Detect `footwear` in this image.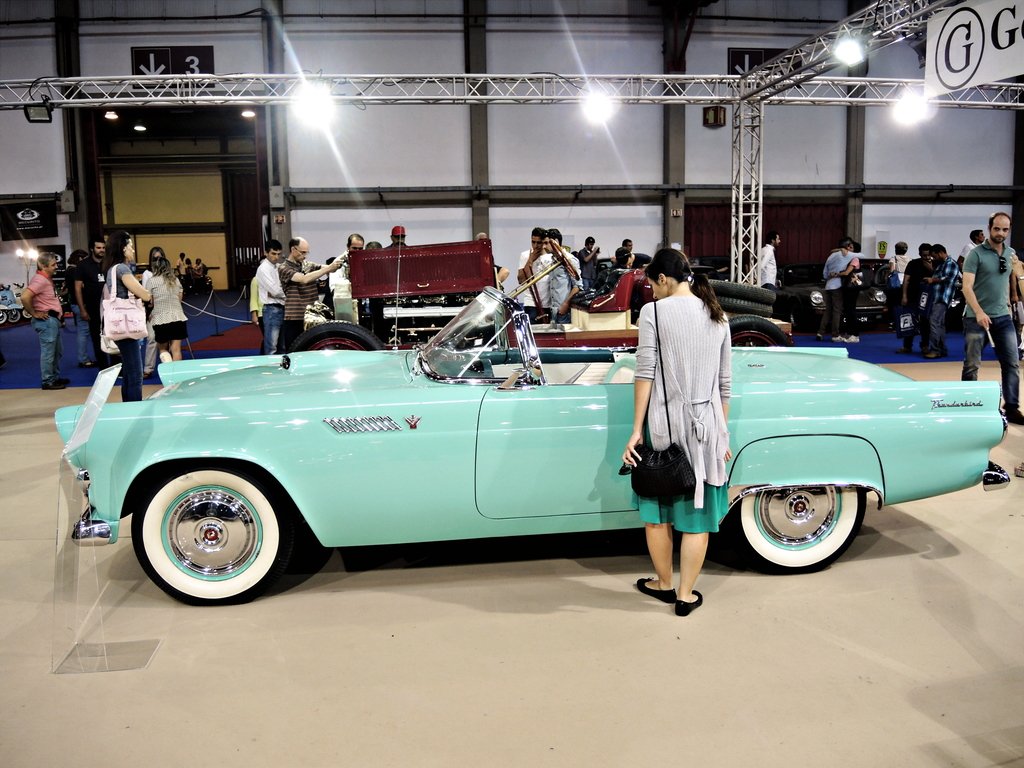
Detection: 815:332:822:342.
